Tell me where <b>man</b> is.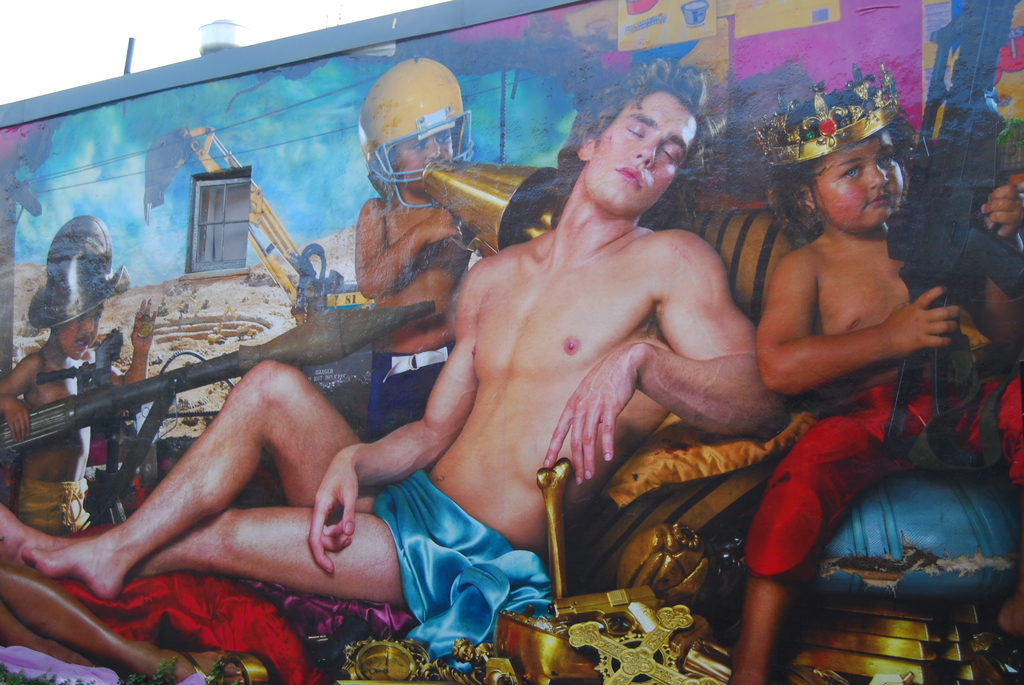
<b>man</b> is at (0,58,795,673).
